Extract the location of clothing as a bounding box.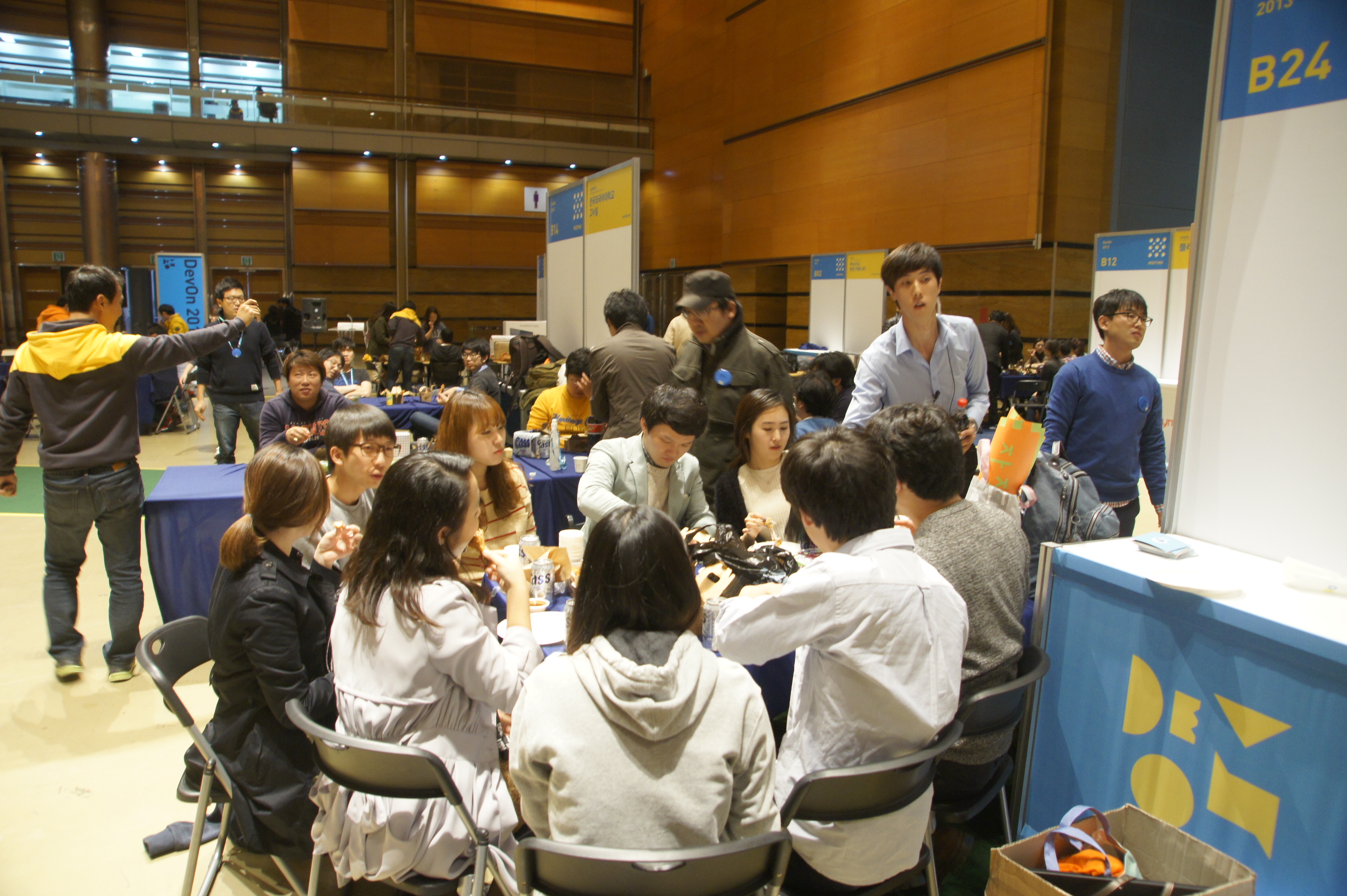
104:159:141:183.
